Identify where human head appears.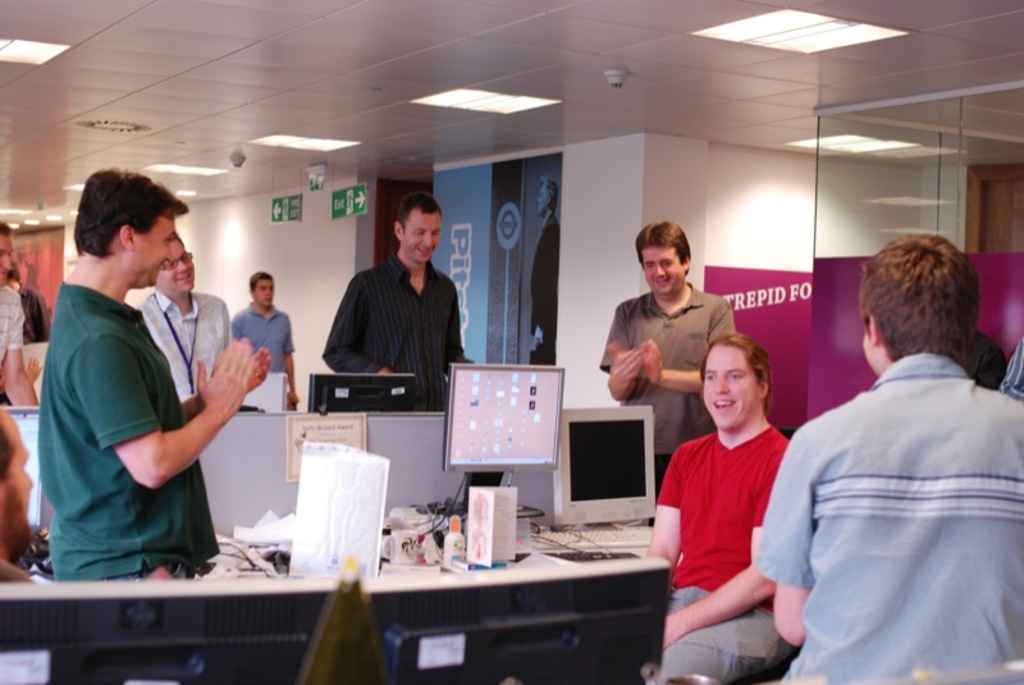
Appears at crop(858, 234, 982, 375).
